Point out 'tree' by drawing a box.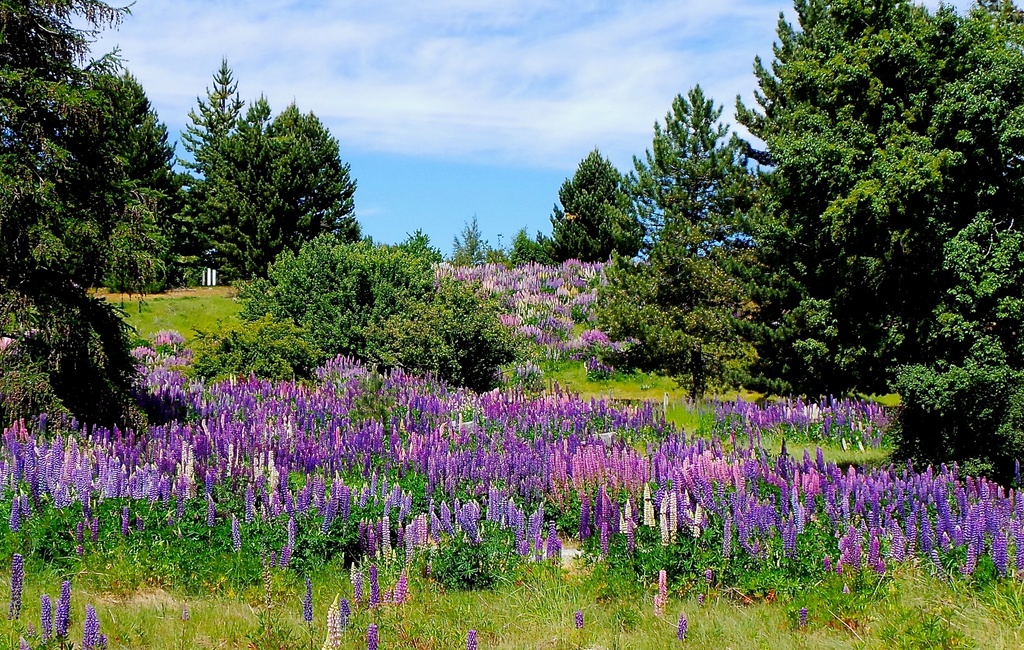
bbox=[612, 95, 793, 405].
